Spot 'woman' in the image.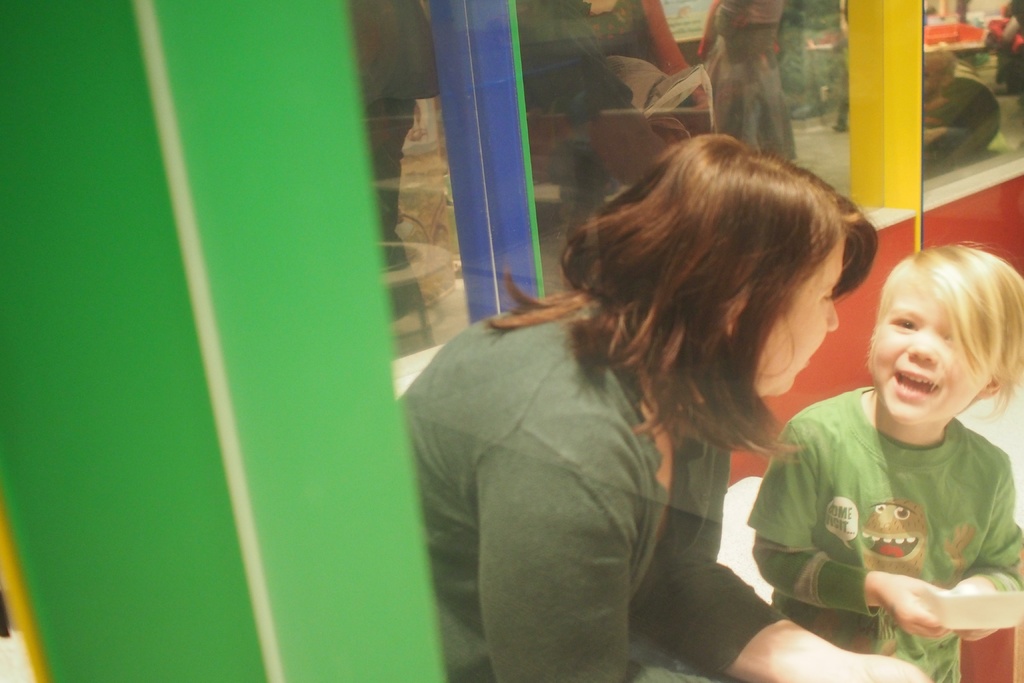
'woman' found at box(414, 127, 919, 682).
